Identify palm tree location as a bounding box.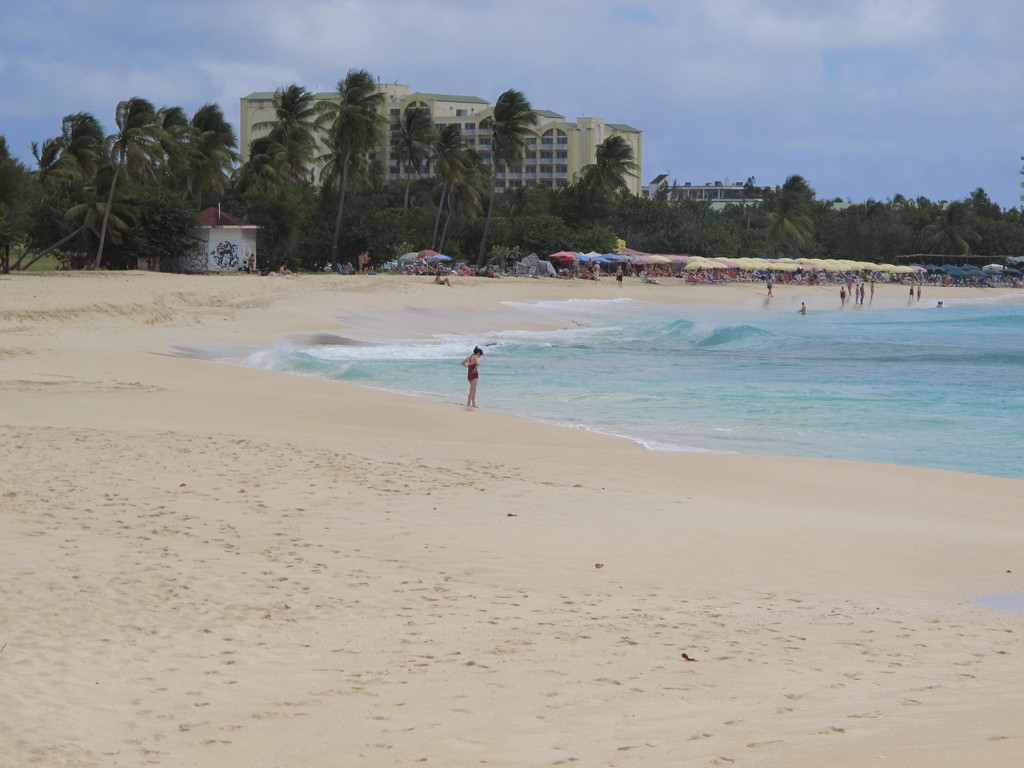
460:87:543:273.
